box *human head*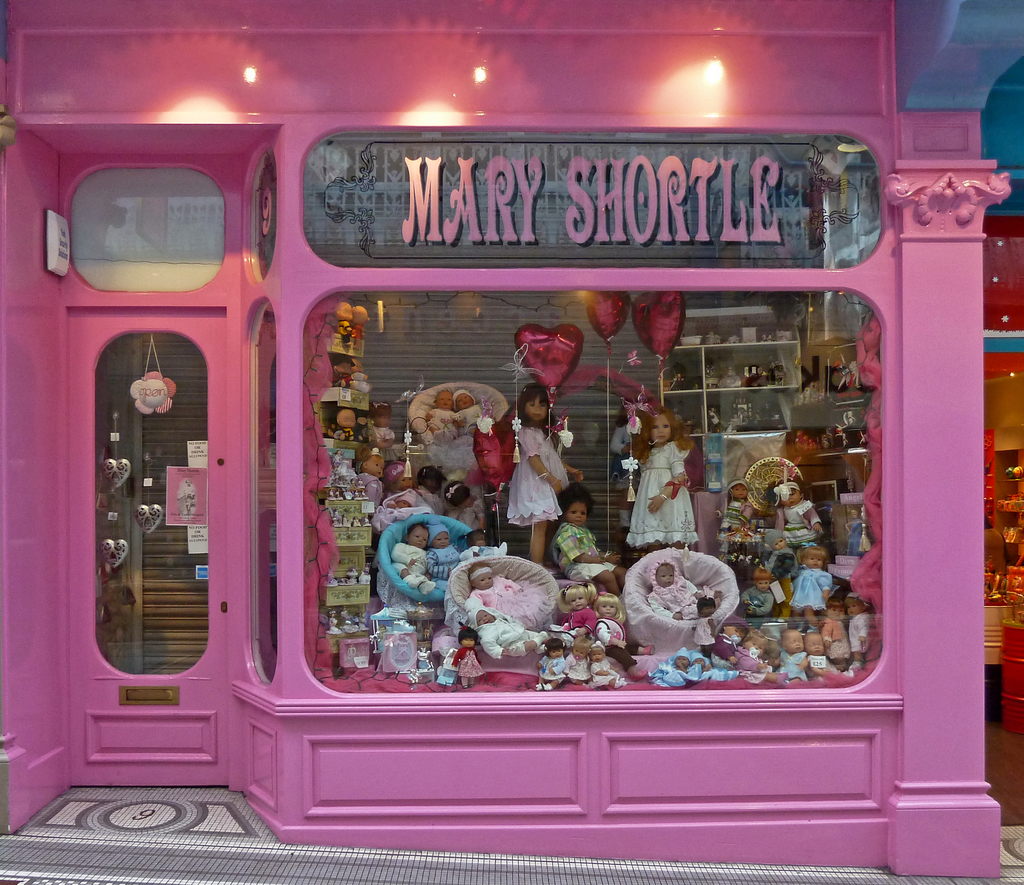
{"left": 795, "top": 546, "right": 828, "bottom": 570}
